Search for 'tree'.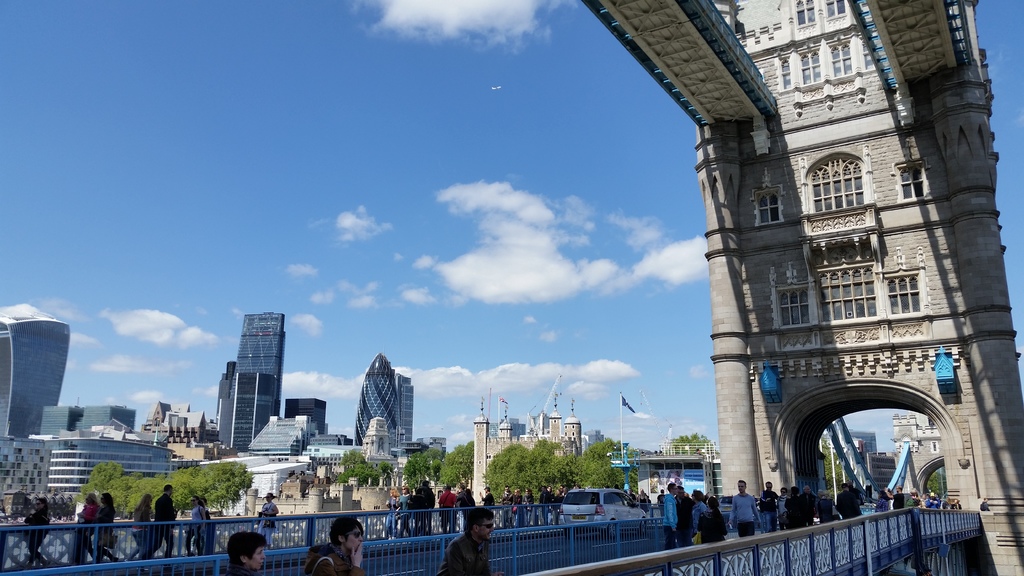
Found at bbox(429, 437, 445, 479).
